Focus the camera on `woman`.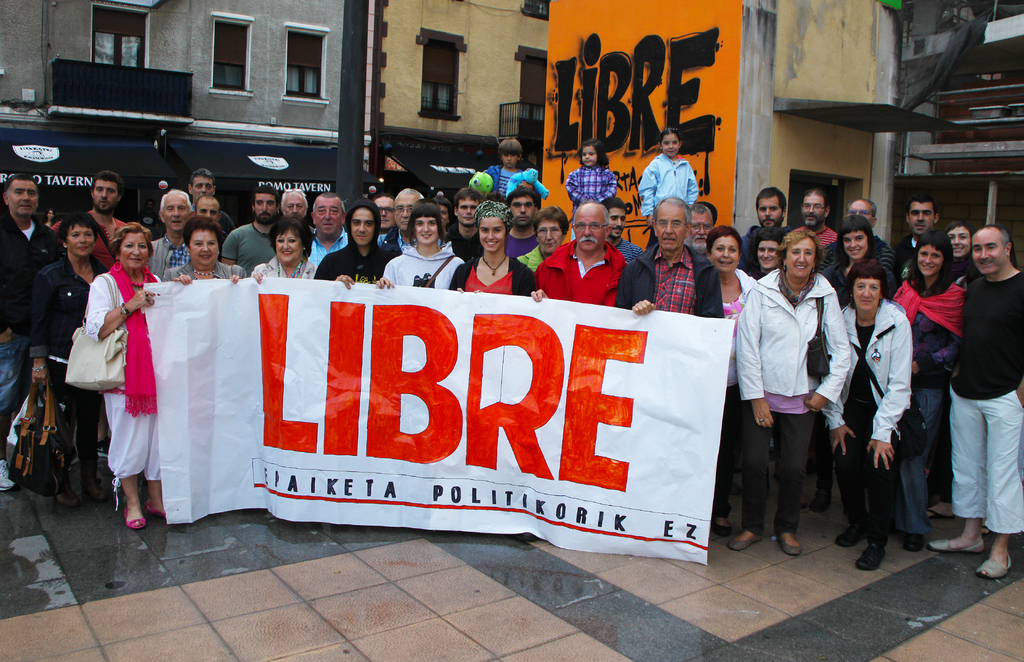
Focus region: box(250, 218, 323, 284).
